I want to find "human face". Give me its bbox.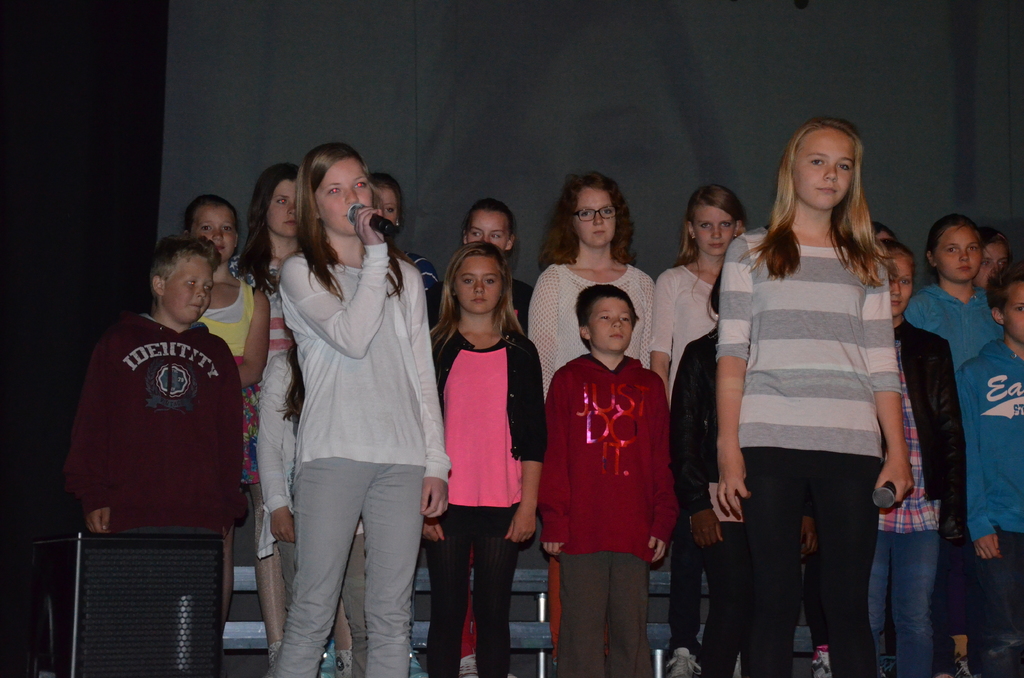
{"x1": 454, "y1": 252, "x2": 500, "y2": 312}.
